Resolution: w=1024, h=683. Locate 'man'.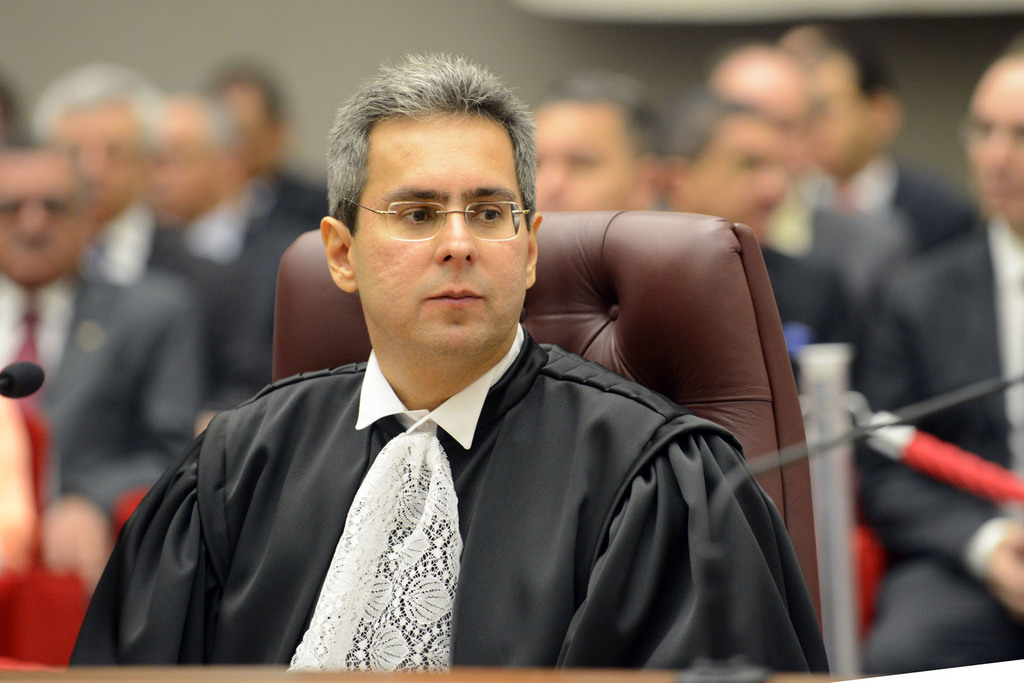
crop(776, 18, 993, 247).
